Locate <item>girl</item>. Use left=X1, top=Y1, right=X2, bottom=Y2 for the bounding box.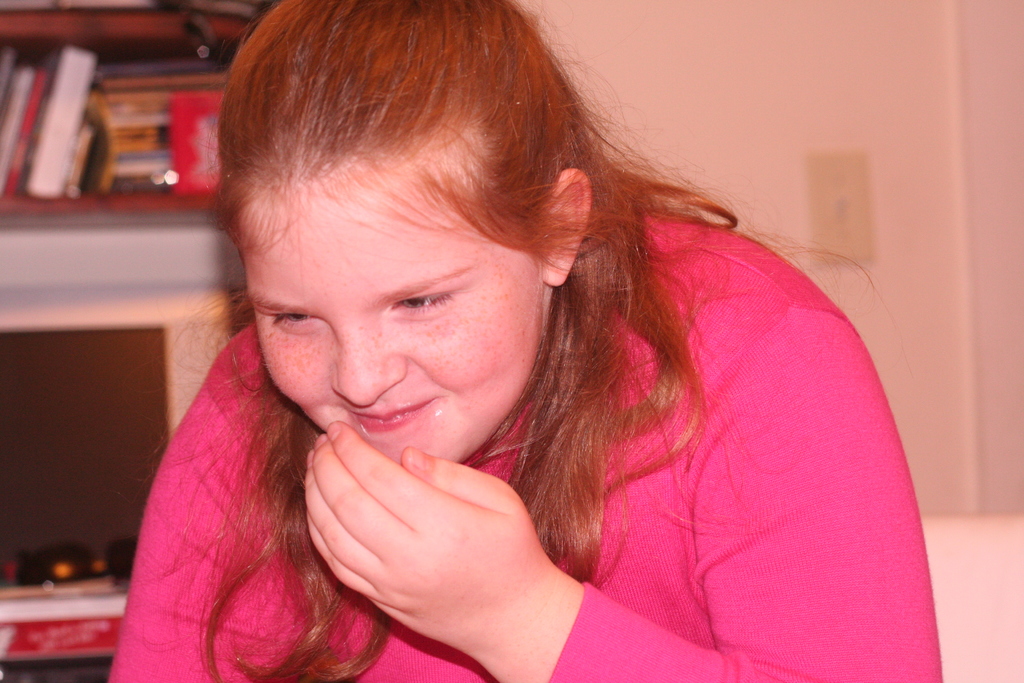
left=106, top=0, right=941, bottom=682.
